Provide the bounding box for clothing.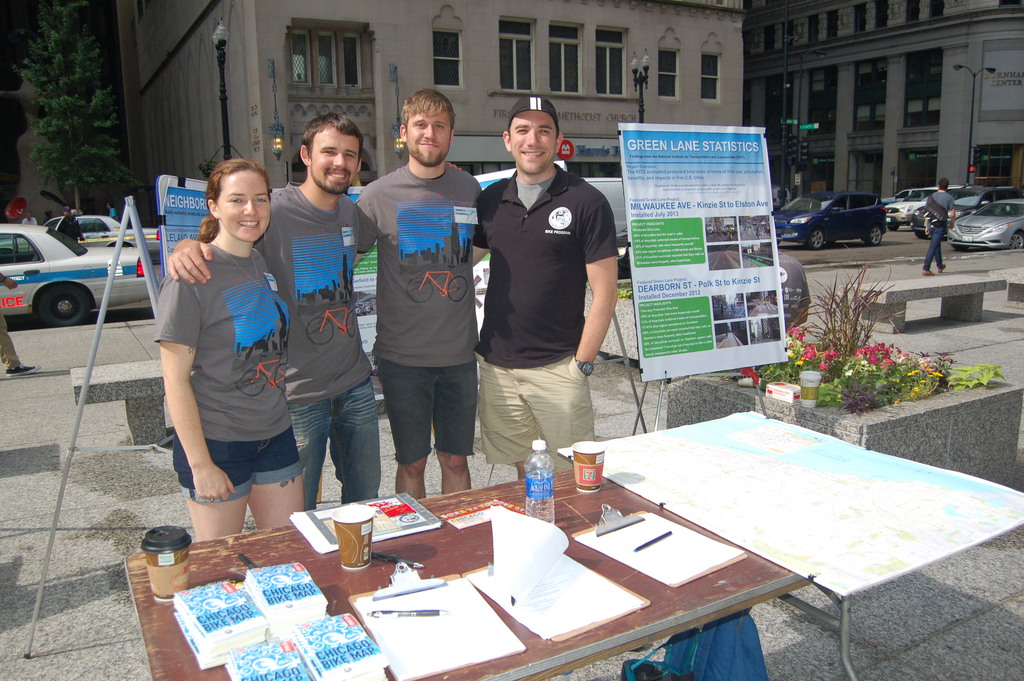
<box>22,215,37,224</box>.
